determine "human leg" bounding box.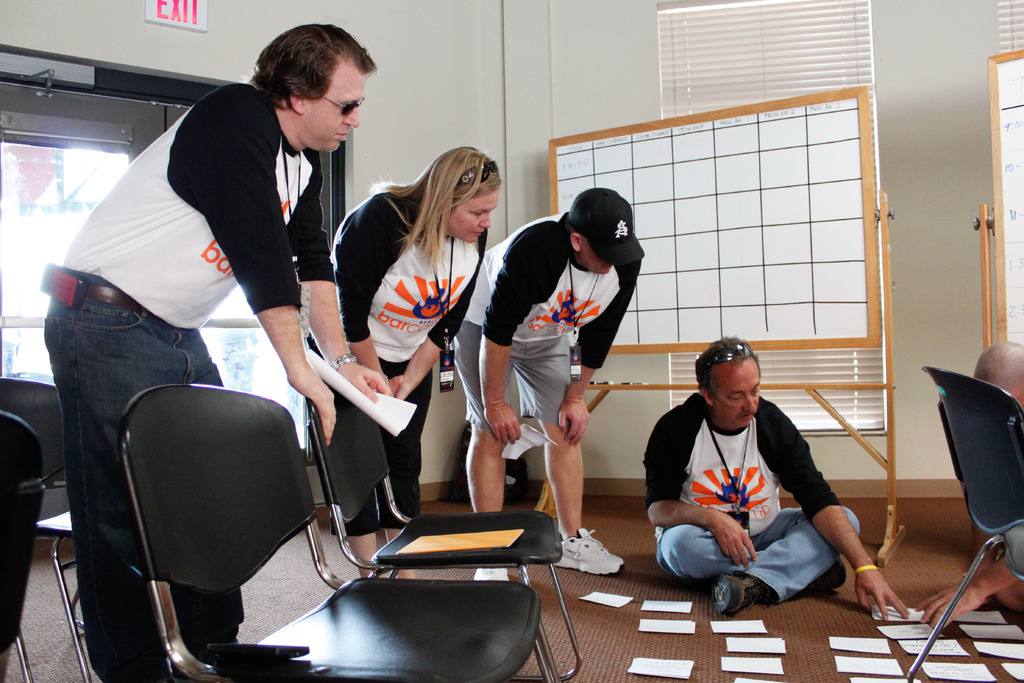
Determined: (x1=160, y1=362, x2=249, y2=656).
